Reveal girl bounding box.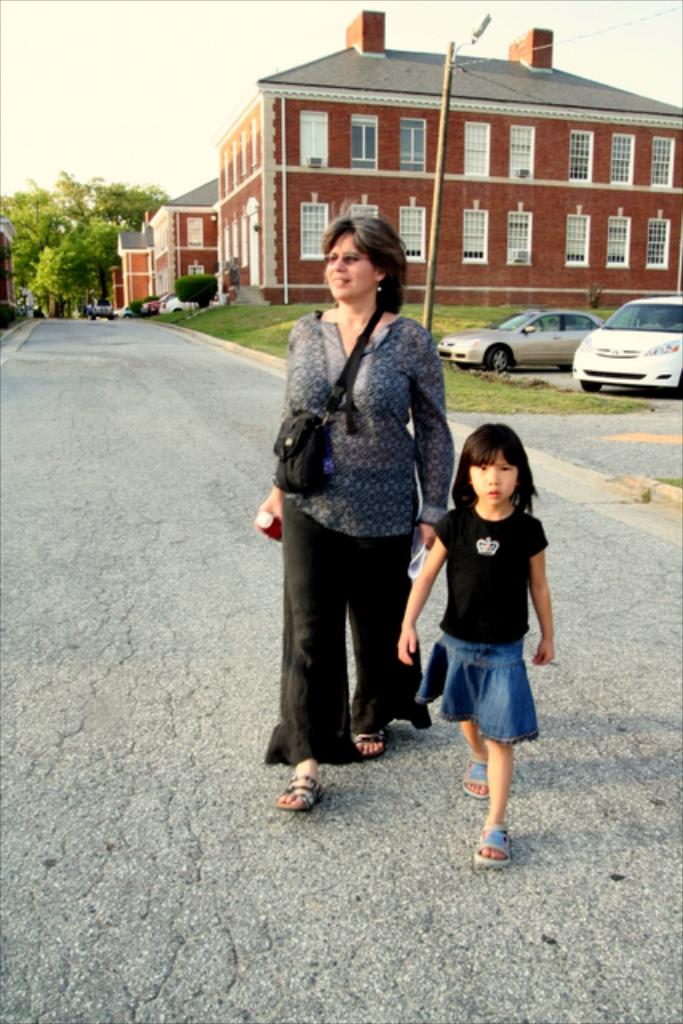
Revealed: rect(397, 426, 552, 869).
